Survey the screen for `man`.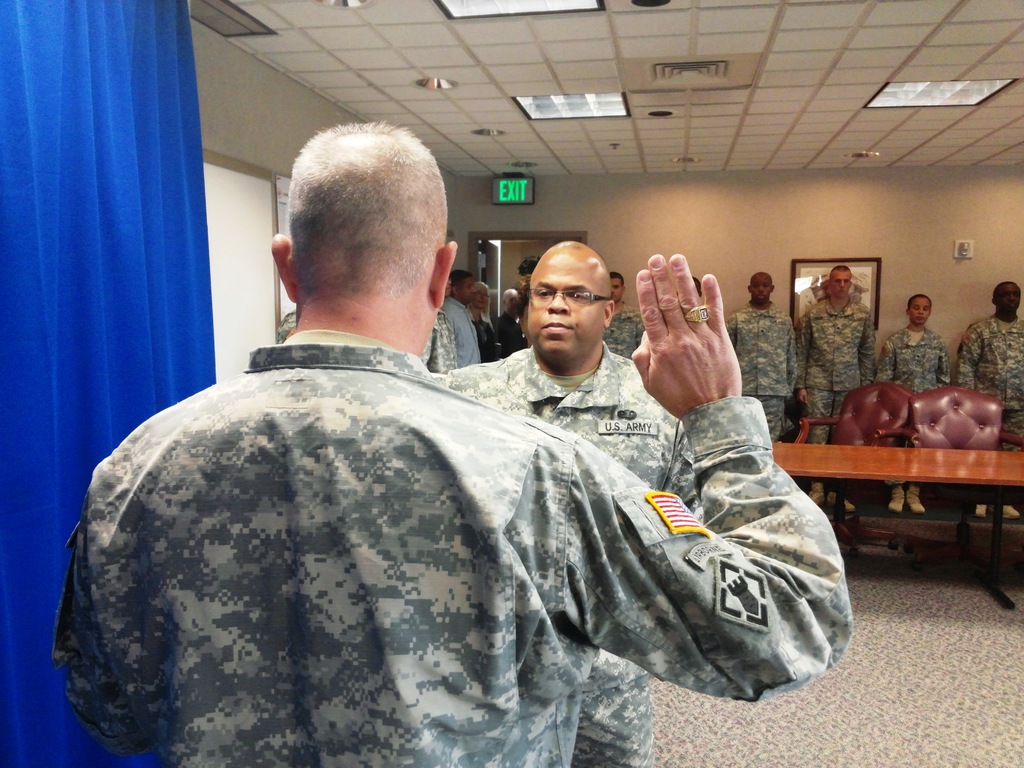
Survey found: box=[599, 268, 643, 357].
